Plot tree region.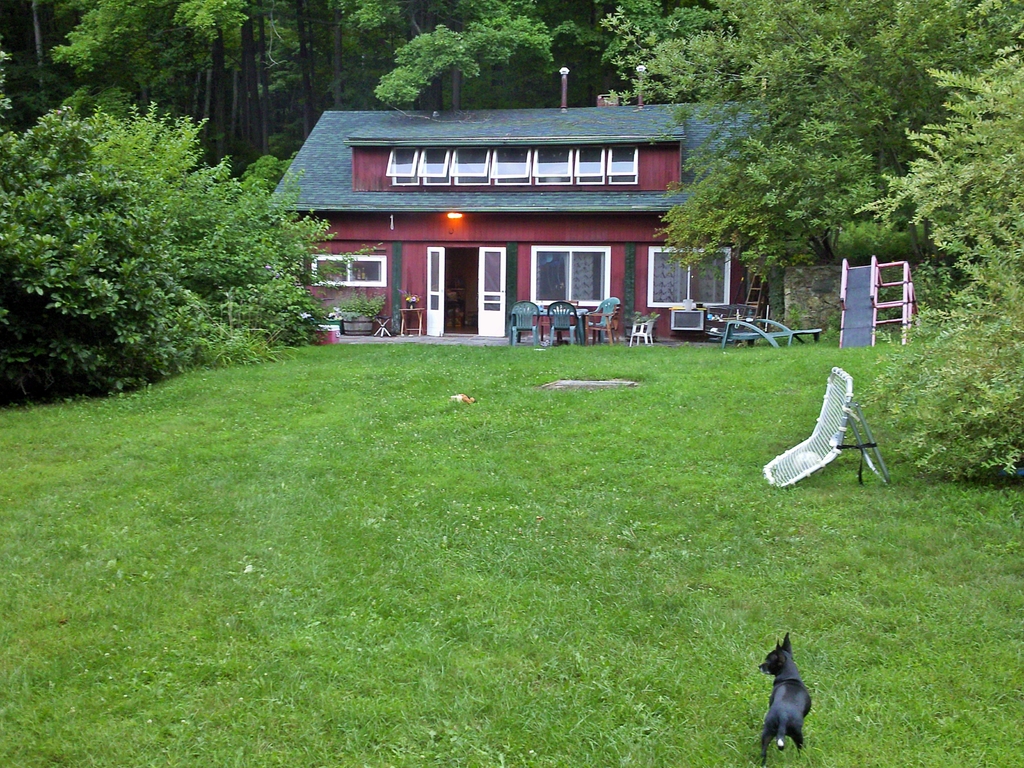
Plotted at x1=846, y1=45, x2=1023, y2=488.
